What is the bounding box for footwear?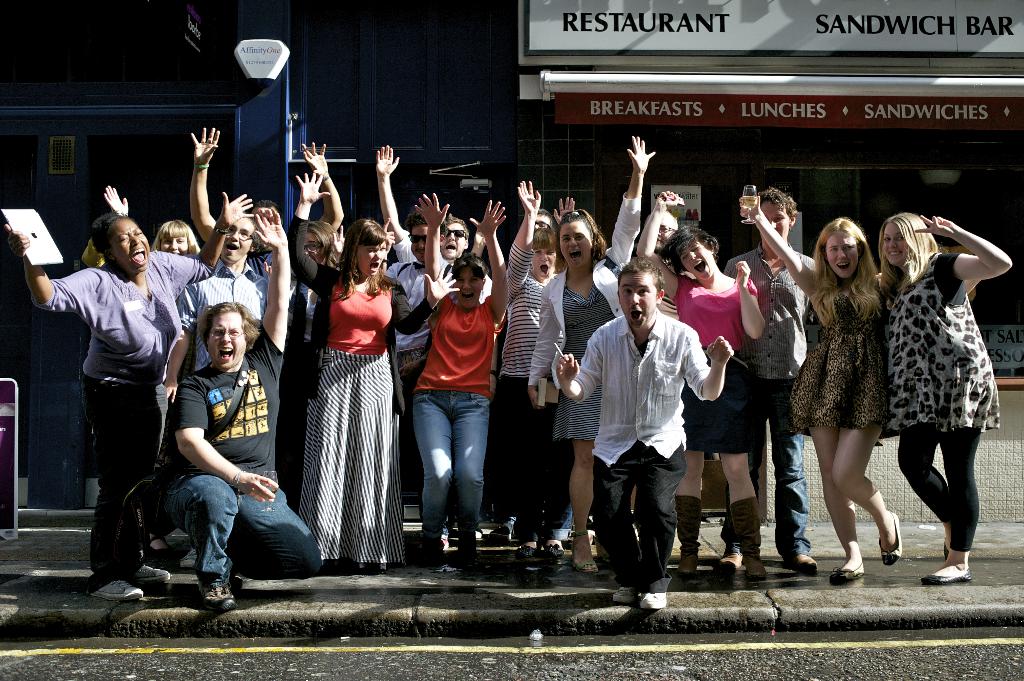
BBox(565, 534, 603, 574).
